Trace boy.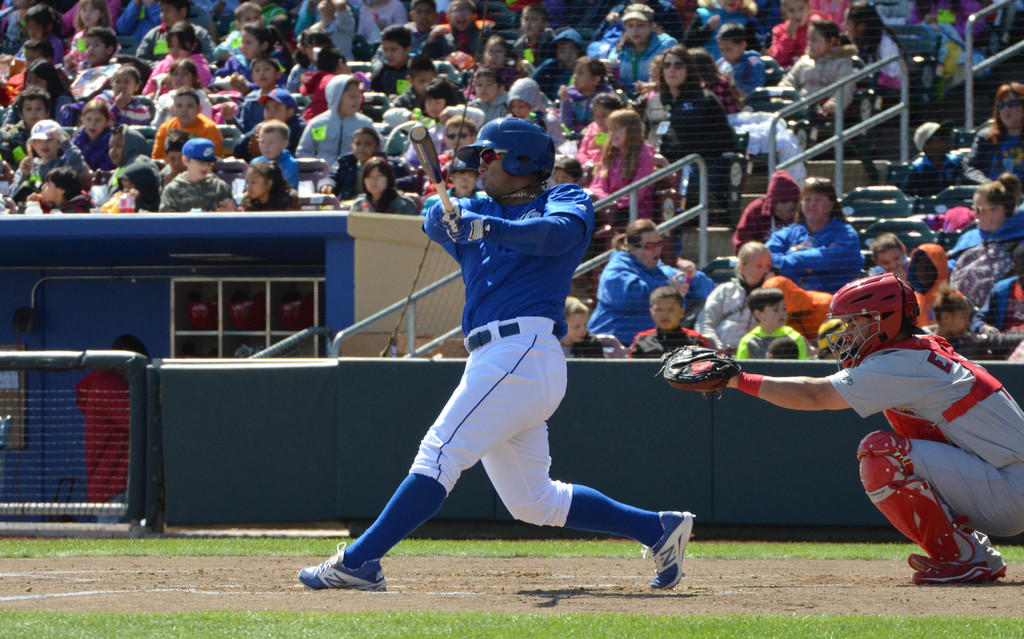
Traced to detection(898, 116, 968, 195).
